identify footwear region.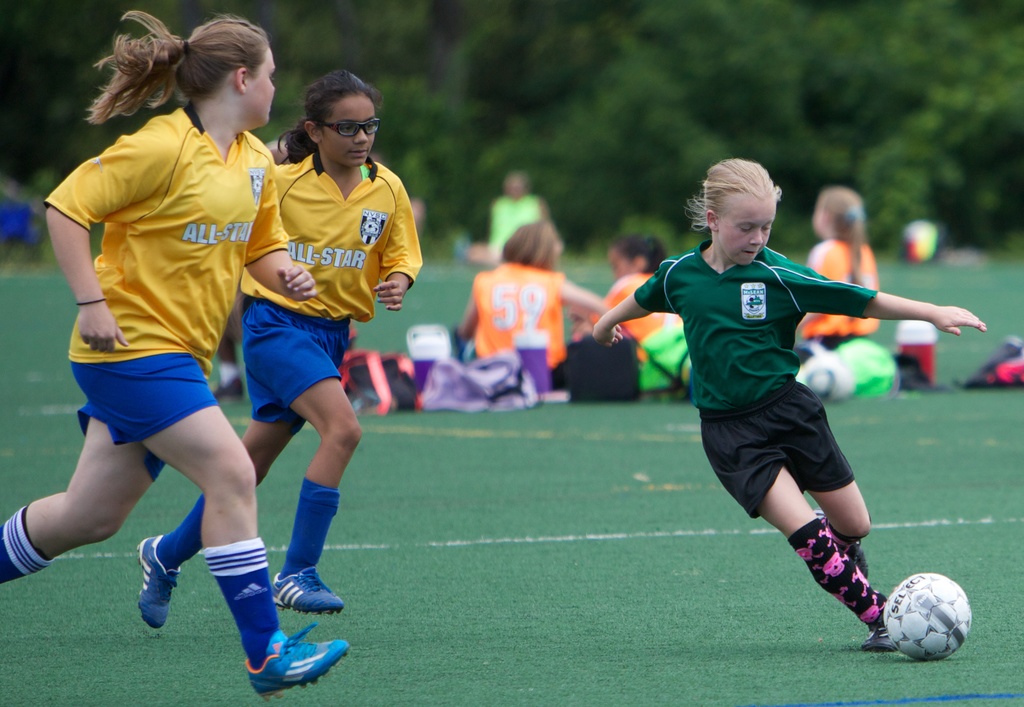
Region: 271, 567, 349, 619.
